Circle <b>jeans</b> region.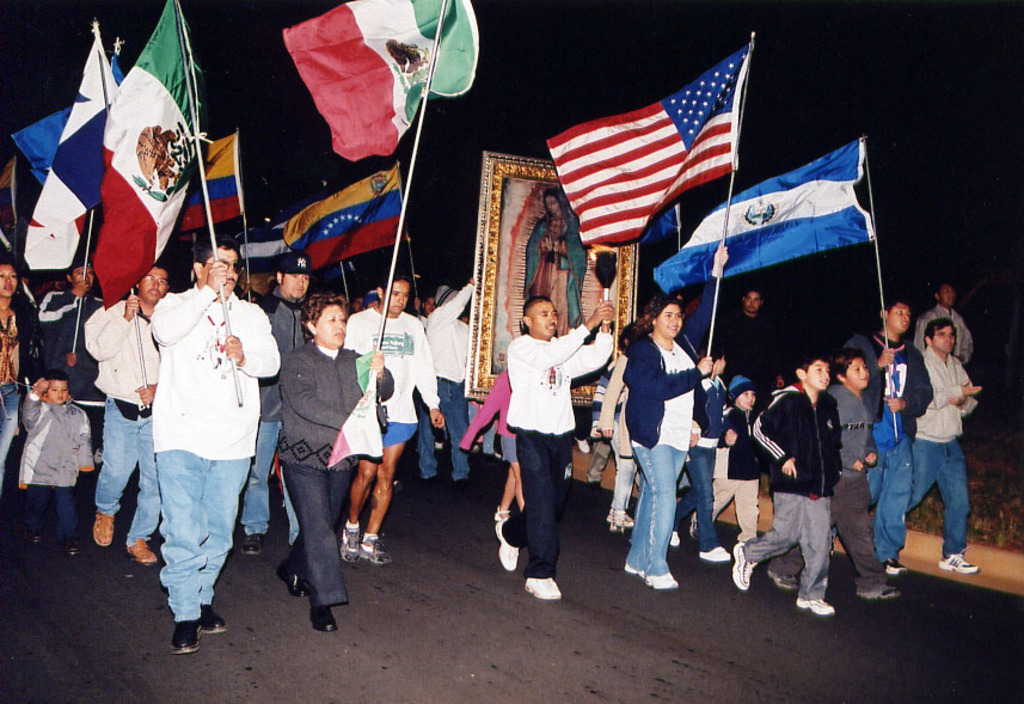
Region: box=[746, 500, 834, 590].
